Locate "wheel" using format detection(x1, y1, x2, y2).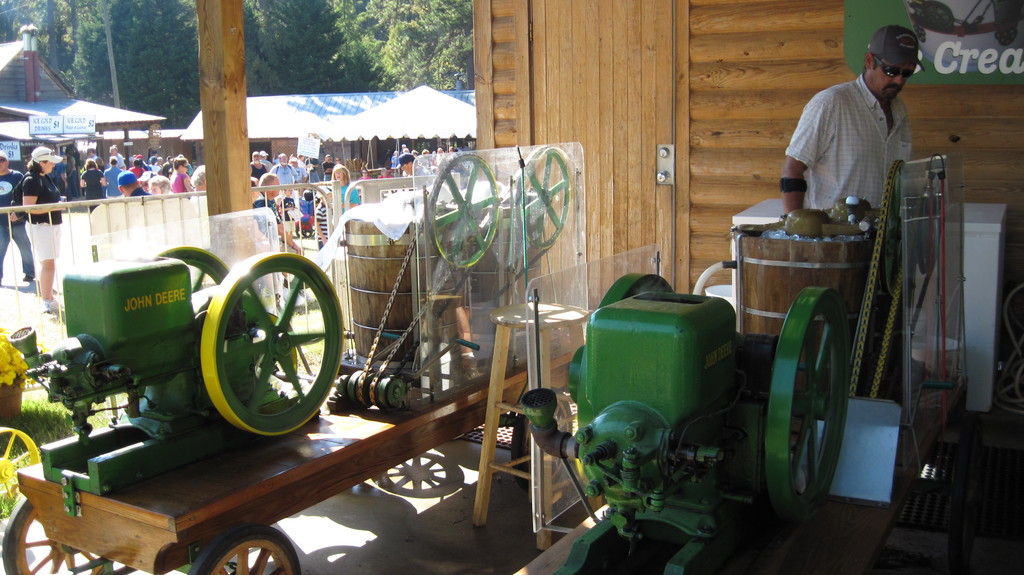
detection(514, 143, 572, 248).
